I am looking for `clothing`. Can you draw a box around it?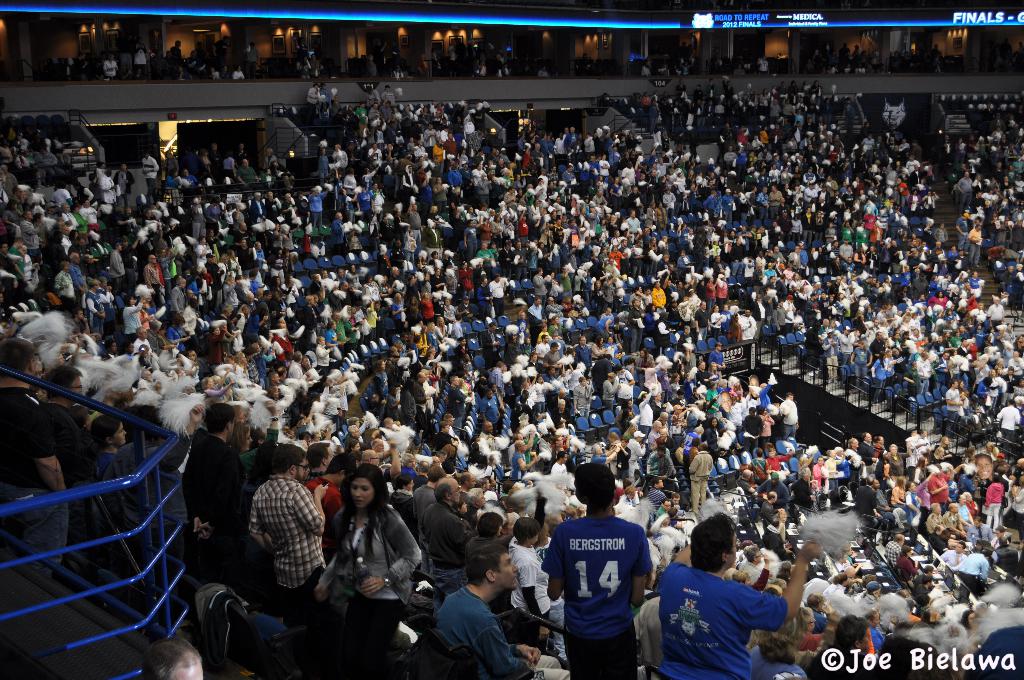
Sure, the bounding box is BBox(641, 484, 666, 506).
